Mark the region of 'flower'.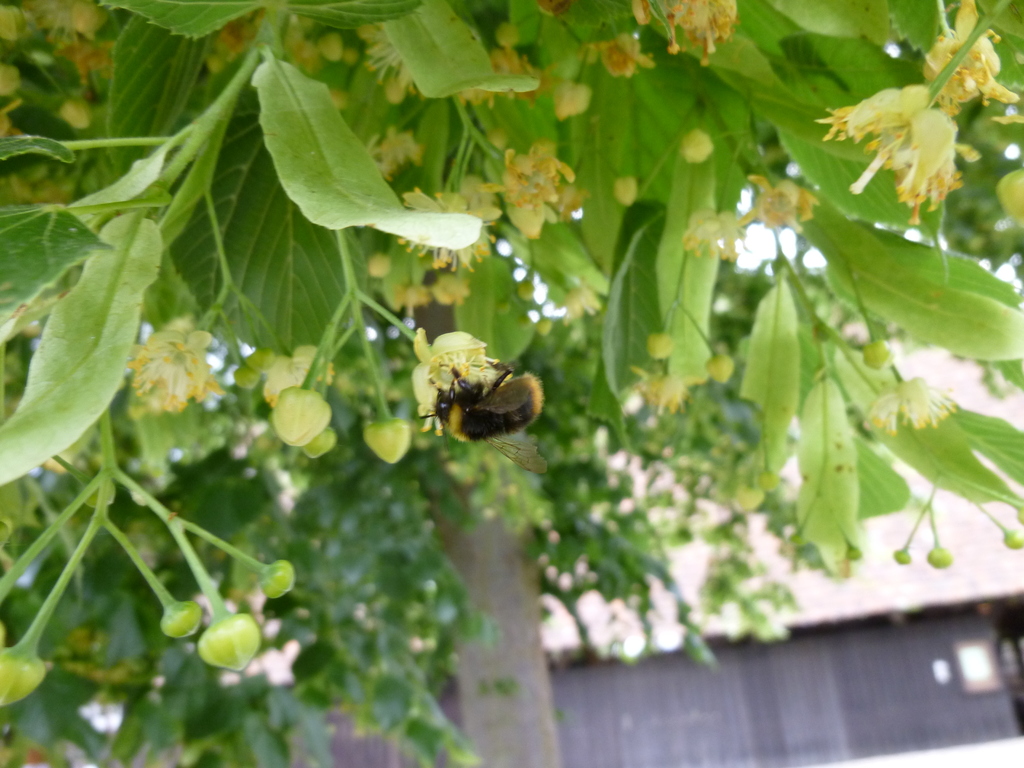
Region: <box>629,0,746,61</box>.
